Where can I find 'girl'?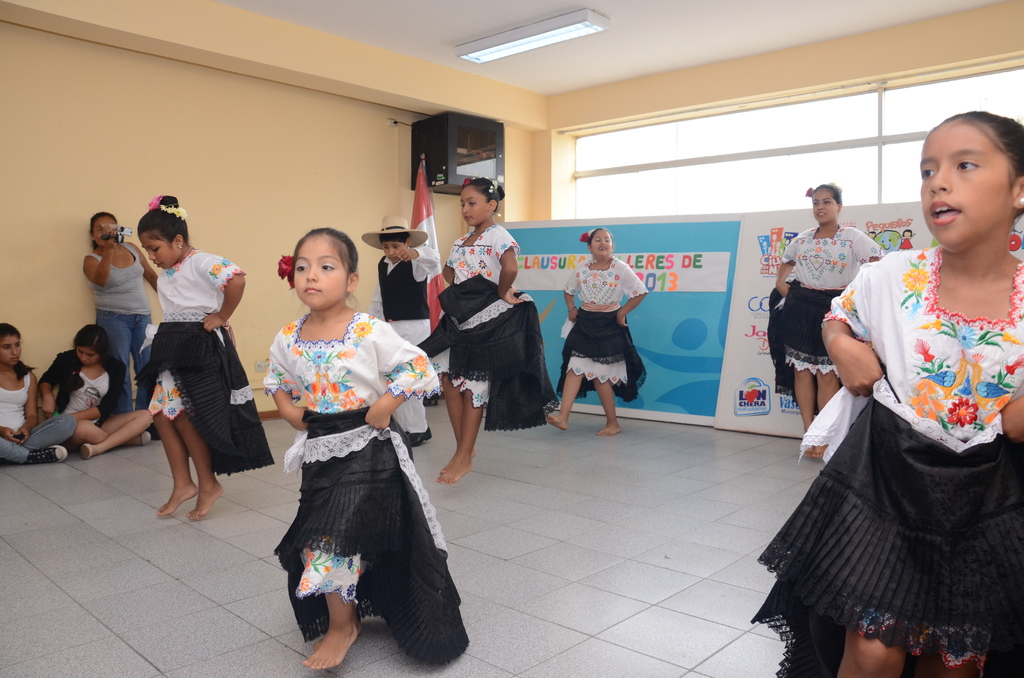
You can find it at bbox=(263, 232, 470, 666).
